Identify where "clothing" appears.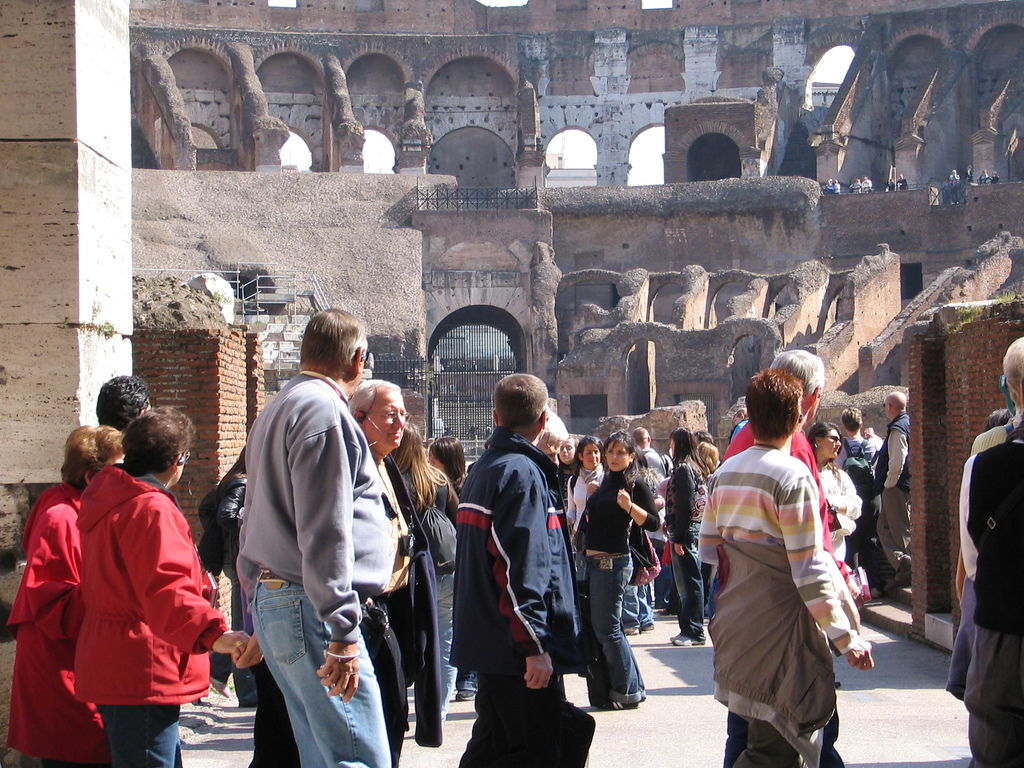
Appears at pyautogui.locateOnScreen(453, 425, 600, 767).
